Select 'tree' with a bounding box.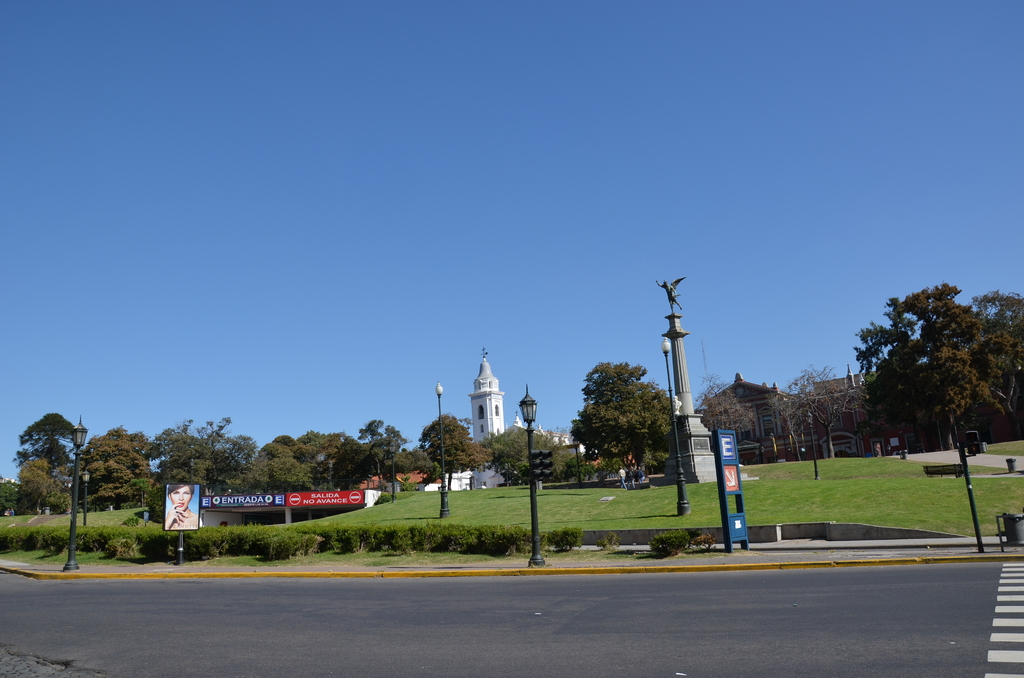
x1=152 y1=421 x2=202 y2=521.
